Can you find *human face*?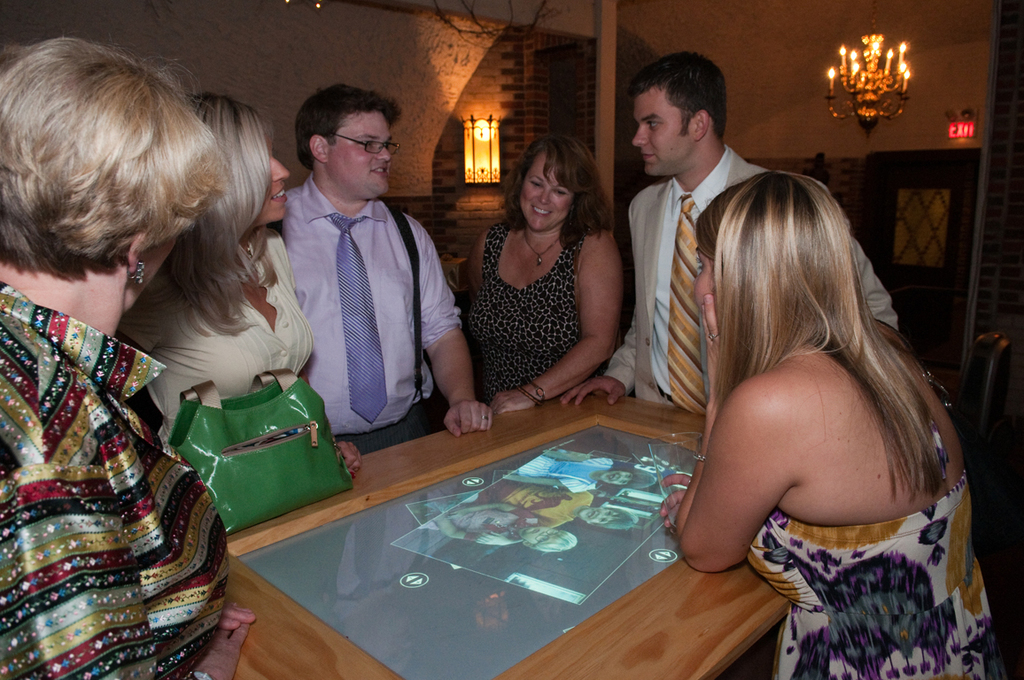
Yes, bounding box: <region>519, 154, 575, 232</region>.
